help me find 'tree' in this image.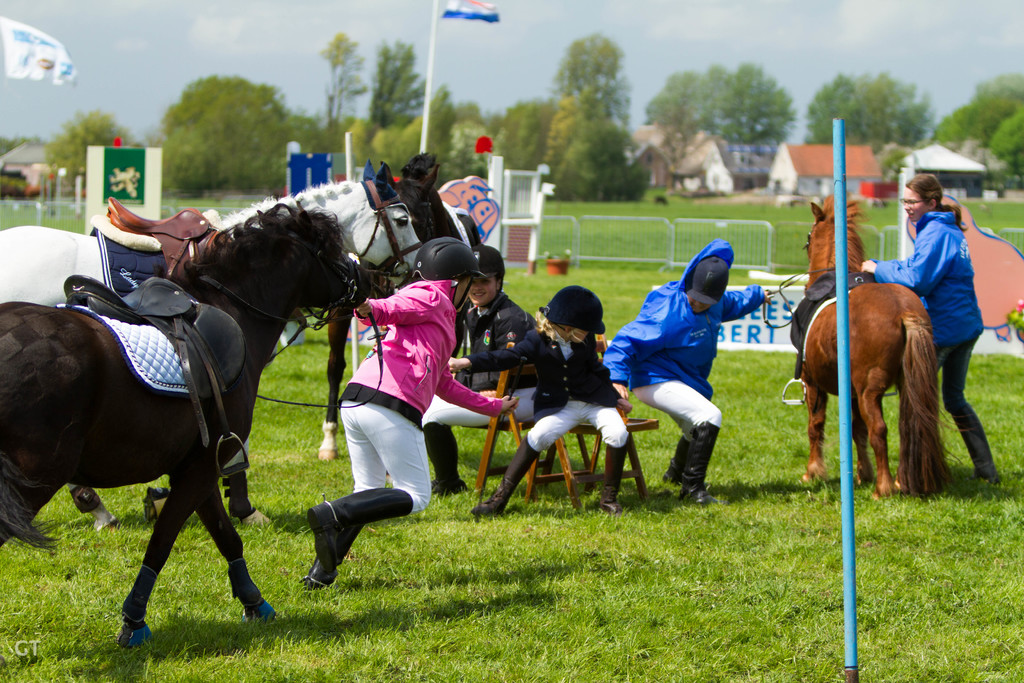
Found it: bbox(445, 120, 510, 187).
